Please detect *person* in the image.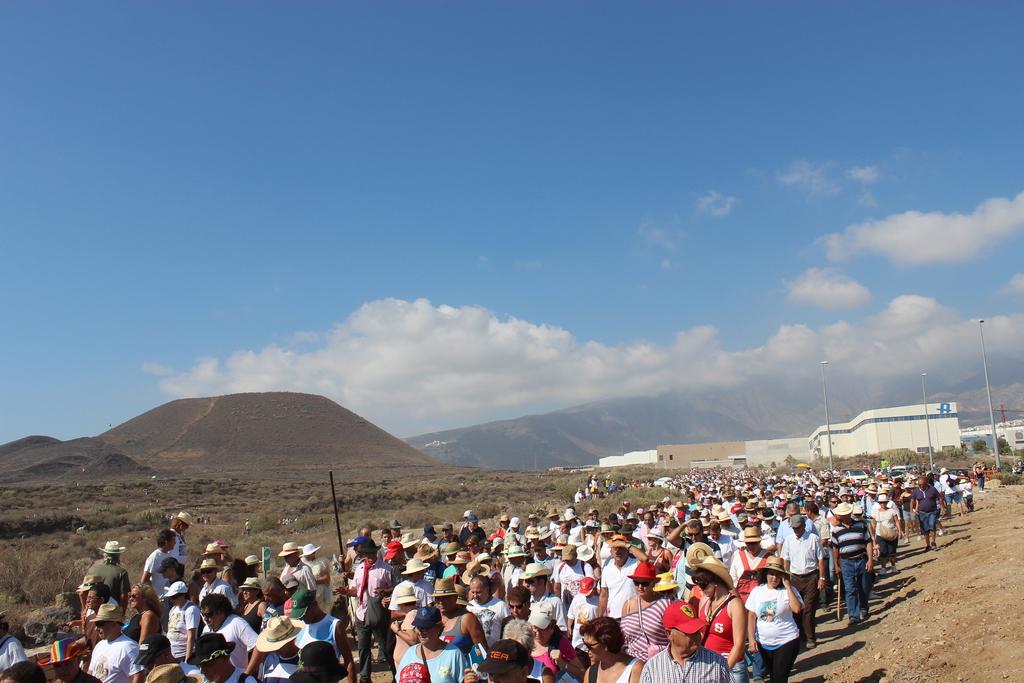
(x1=561, y1=579, x2=616, y2=647).
